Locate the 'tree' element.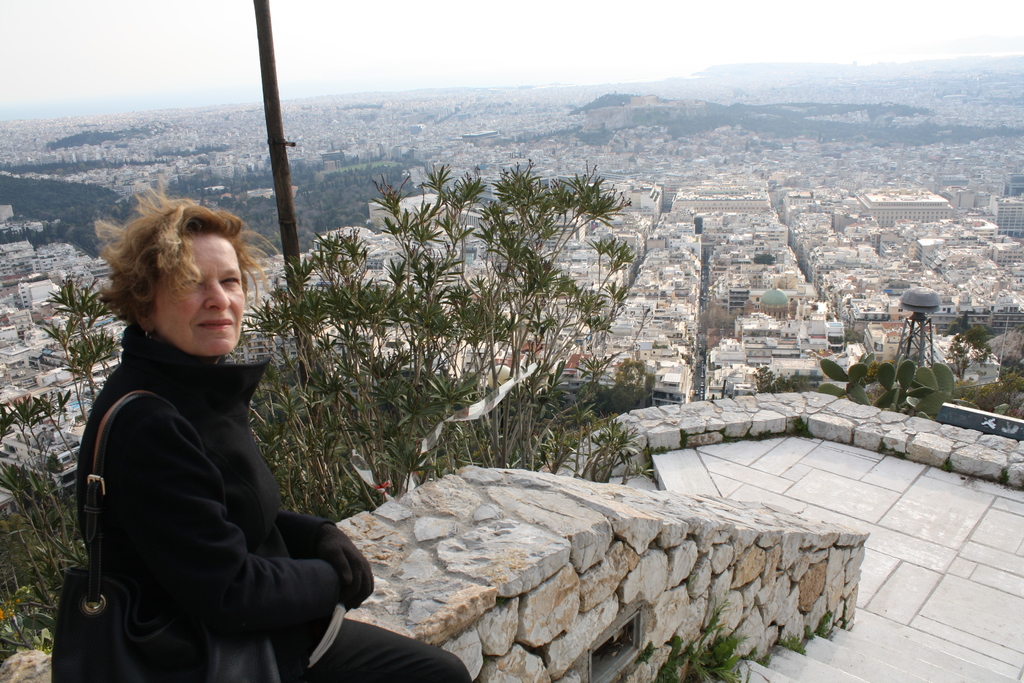
Element bbox: 945,366,1023,418.
